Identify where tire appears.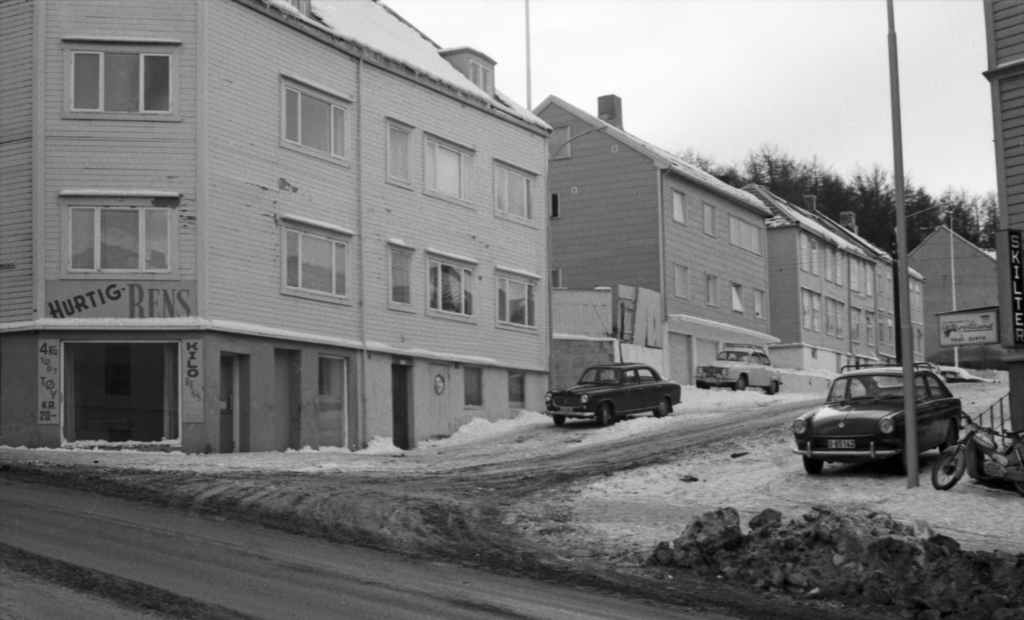
Appears at [left=804, top=455, right=825, bottom=477].
